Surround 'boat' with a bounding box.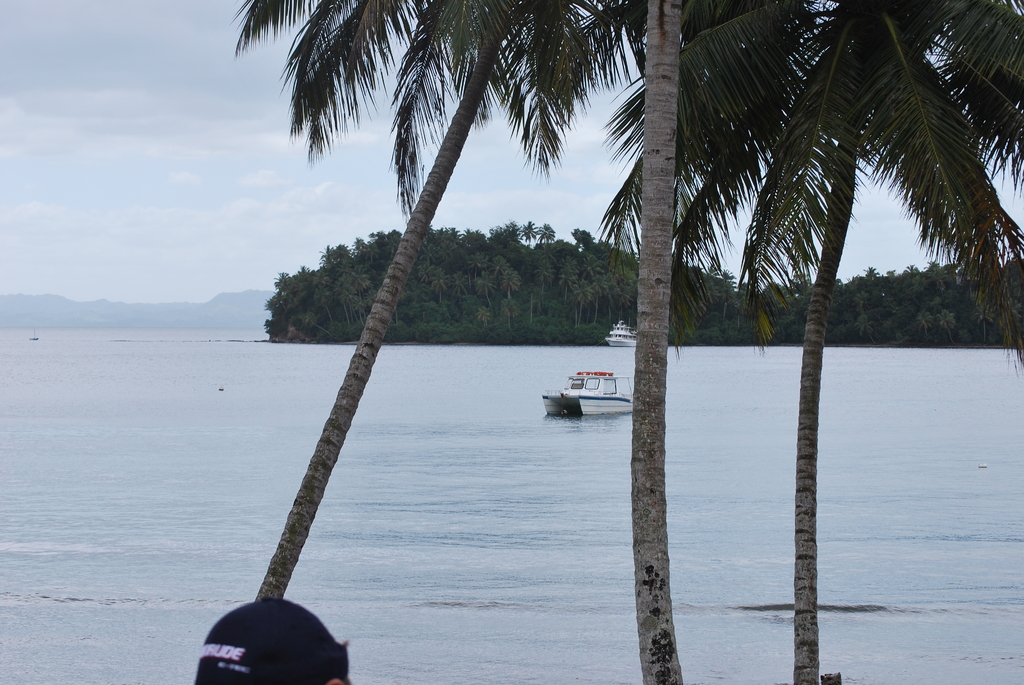
box(602, 313, 641, 347).
